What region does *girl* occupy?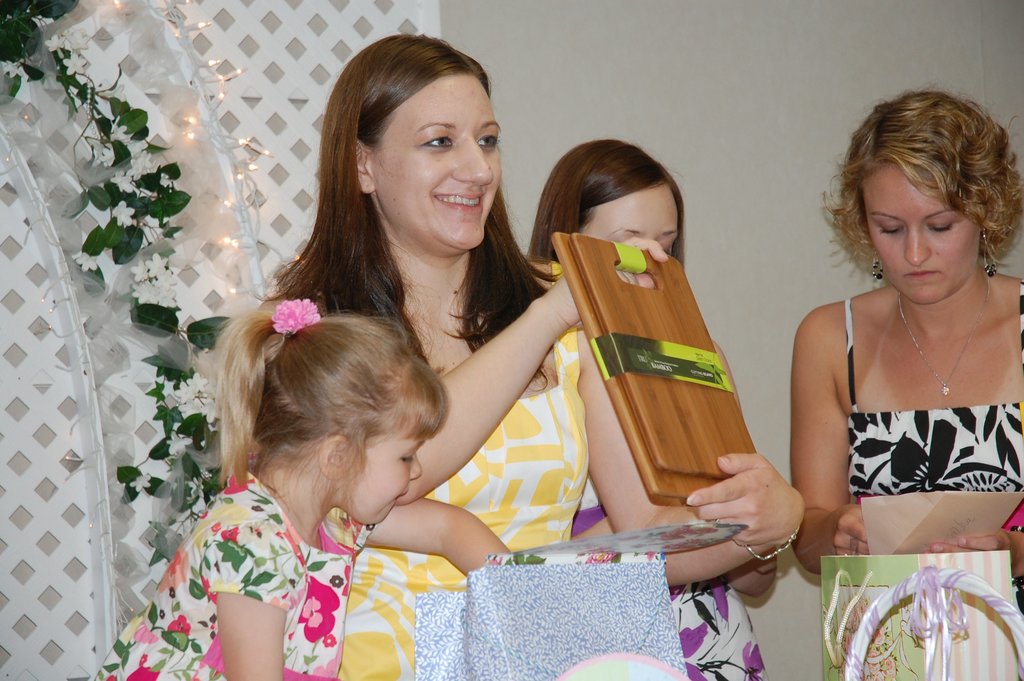
{"x1": 90, "y1": 293, "x2": 448, "y2": 680}.
